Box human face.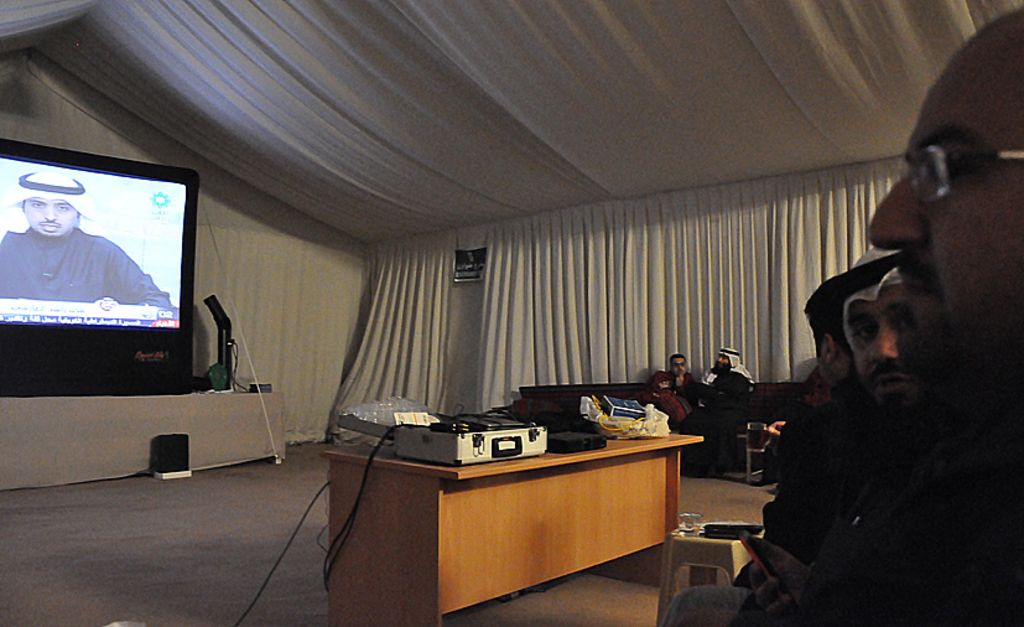
bbox(868, 29, 1023, 357).
